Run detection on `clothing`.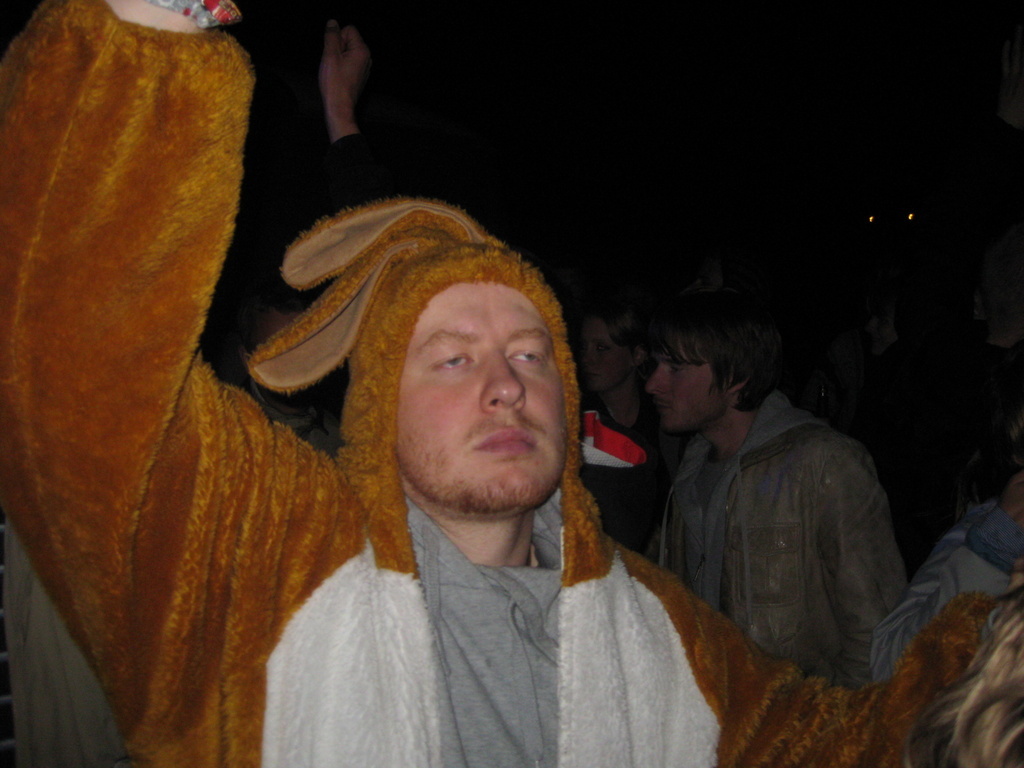
Result: x1=643 y1=385 x2=906 y2=688.
